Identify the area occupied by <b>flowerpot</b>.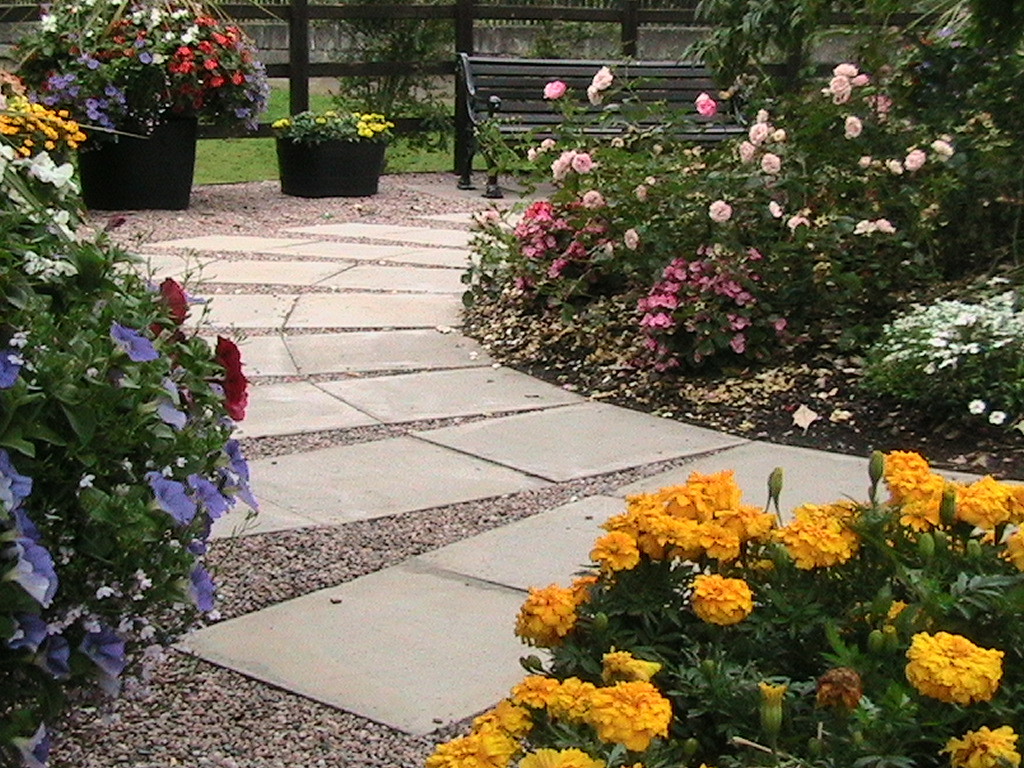
Area: bbox=(39, 33, 238, 210).
